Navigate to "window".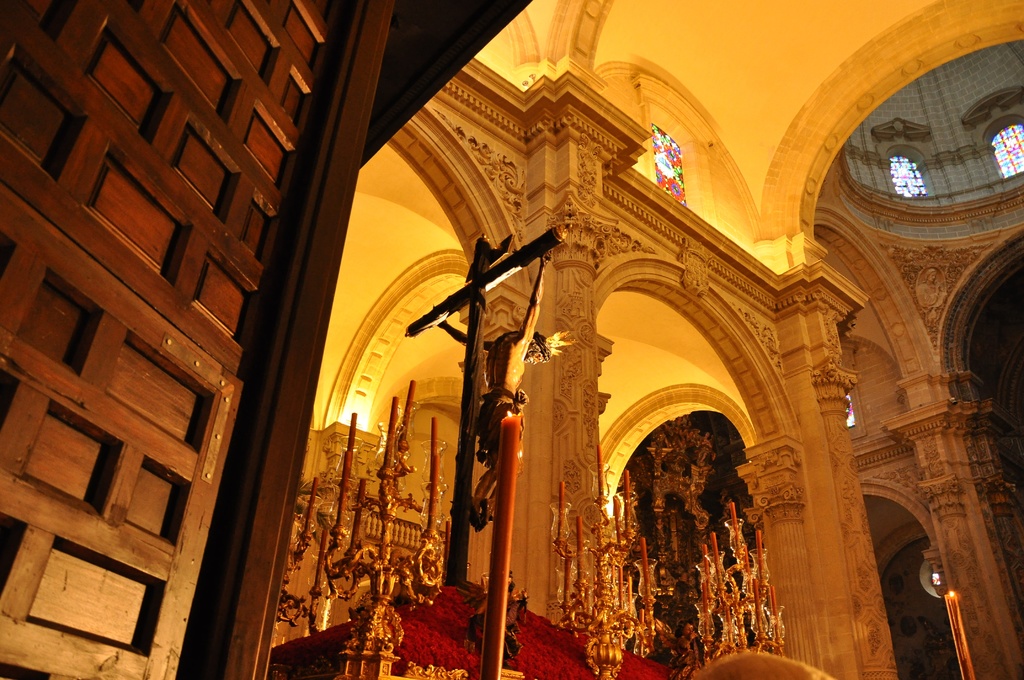
Navigation target: l=889, t=152, r=921, b=197.
